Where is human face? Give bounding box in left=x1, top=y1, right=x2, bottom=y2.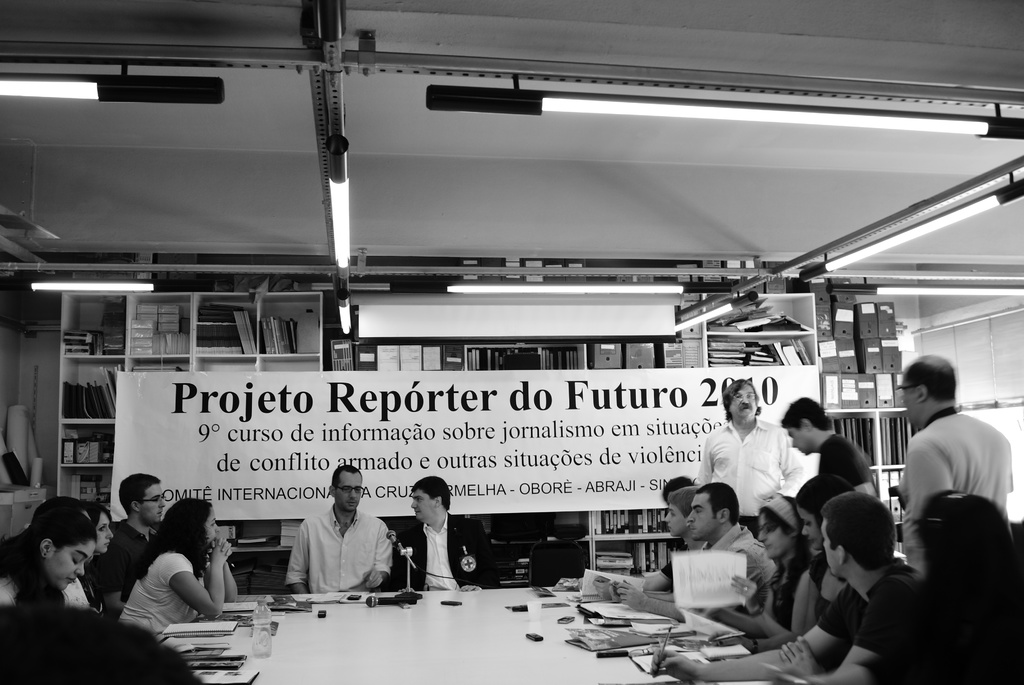
left=778, top=421, right=814, bottom=458.
